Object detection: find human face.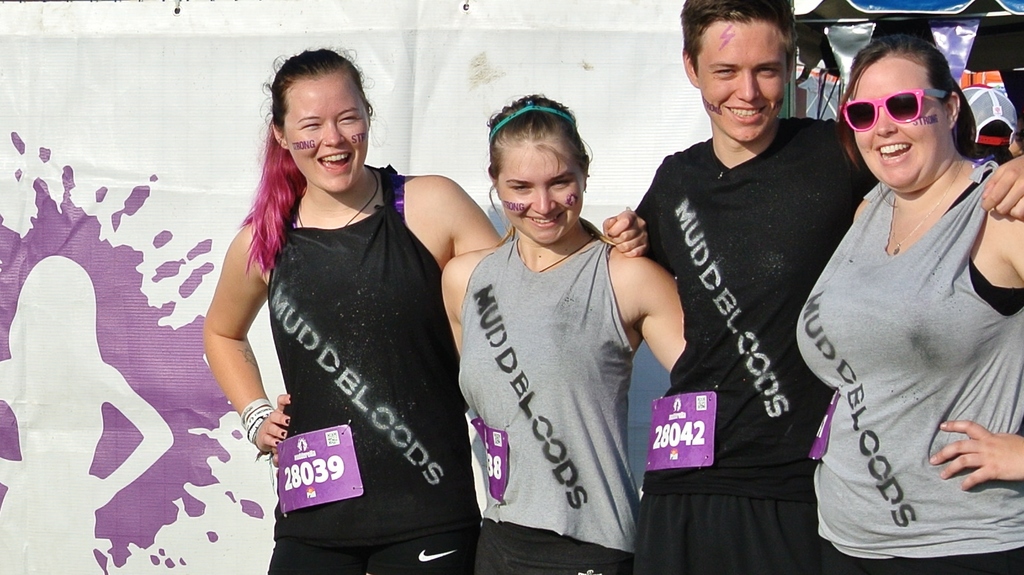
Rect(692, 25, 786, 148).
